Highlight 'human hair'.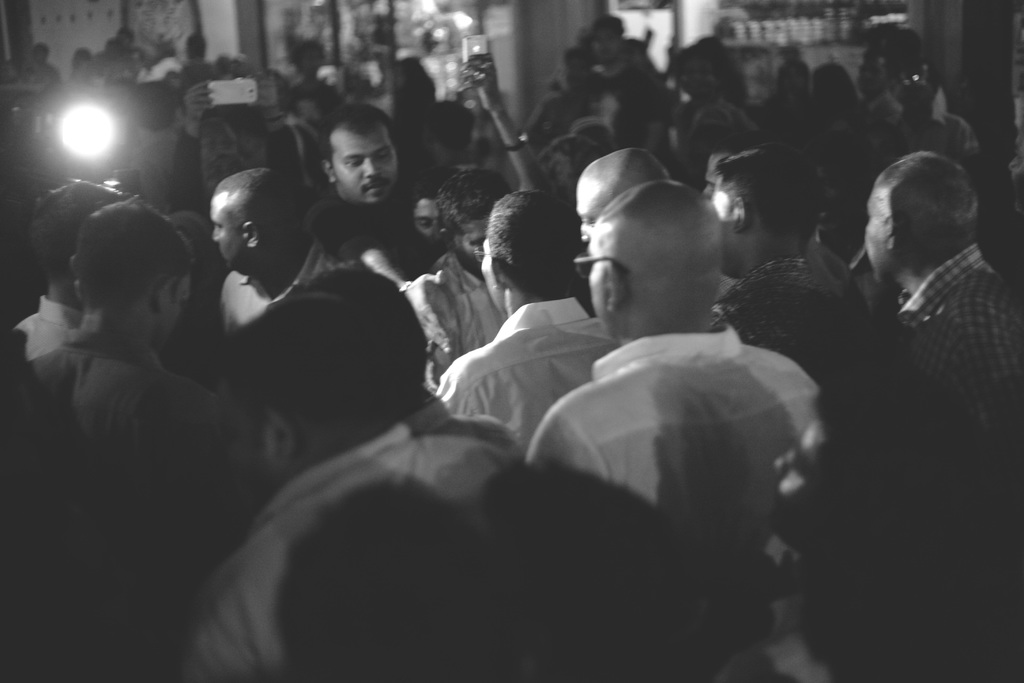
Highlighted region: BBox(317, 103, 396, 173).
